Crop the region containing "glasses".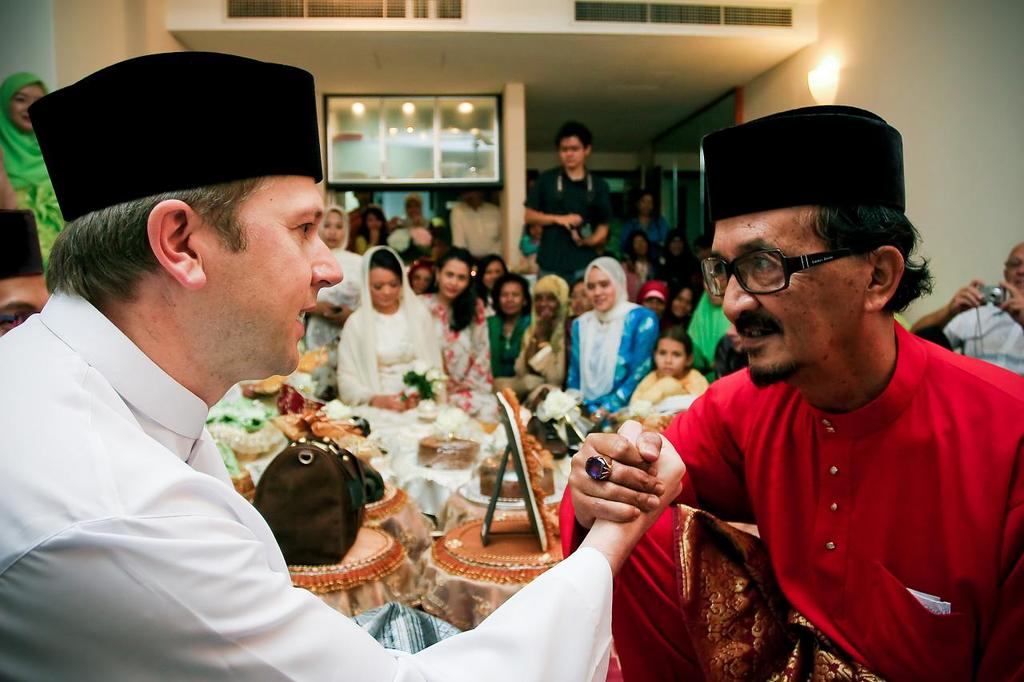
Crop region: {"left": 696, "top": 247, "right": 858, "bottom": 301}.
